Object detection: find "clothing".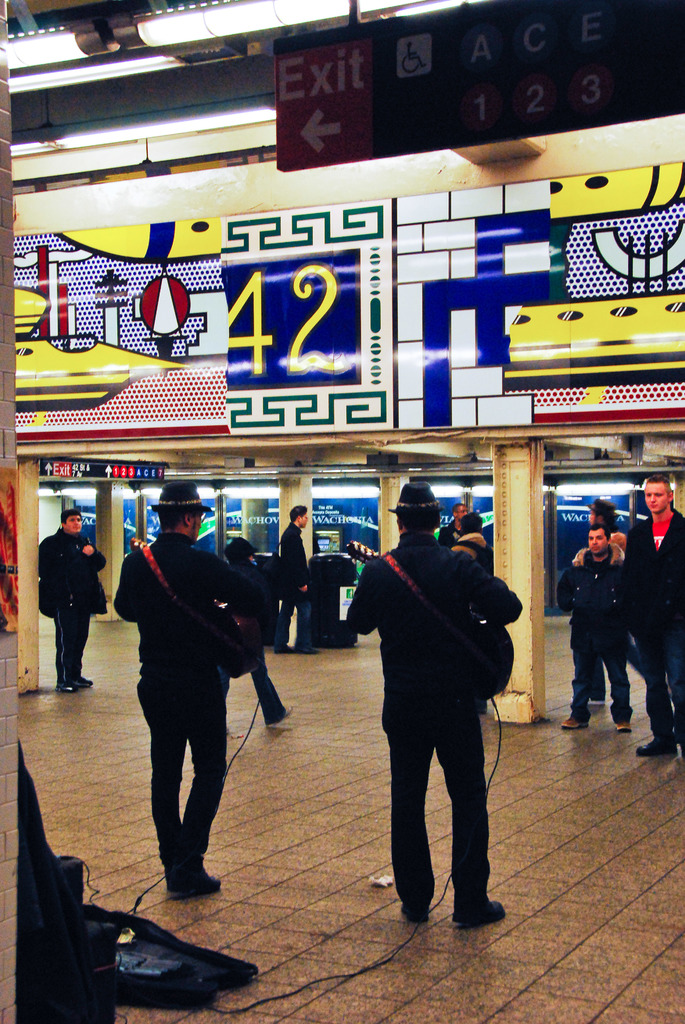
[573,650,631,724].
